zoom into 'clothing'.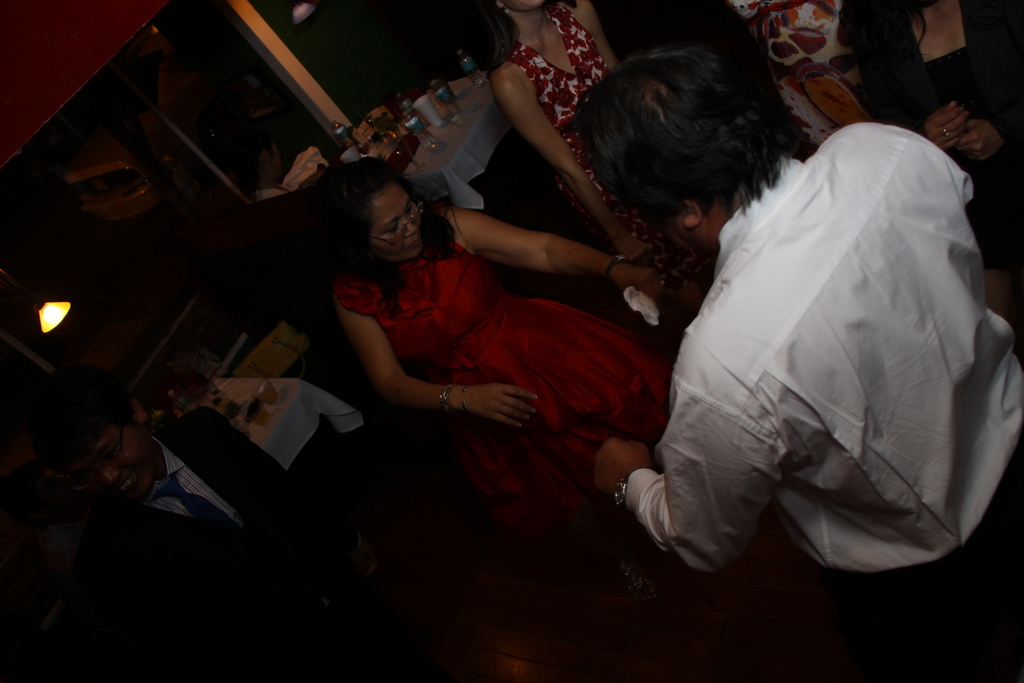
Zoom target: <region>729, 0, 888, 147</region>.
